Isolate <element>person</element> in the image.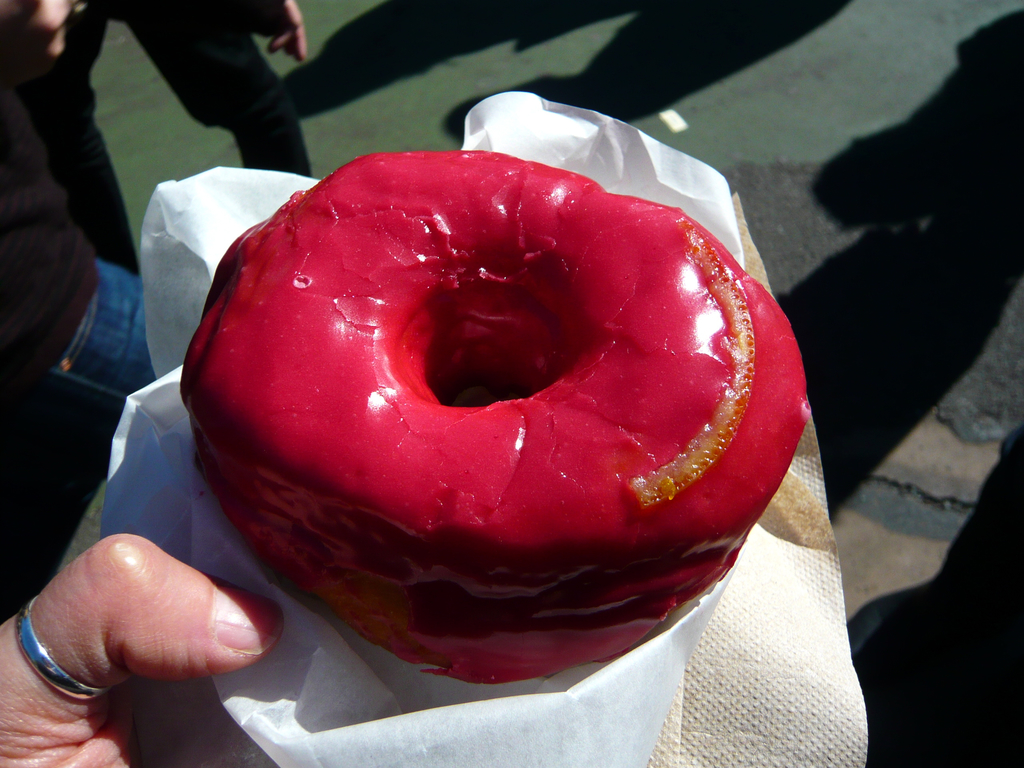
Isolated region: left=0, top=533, right=285, bottom=767.
